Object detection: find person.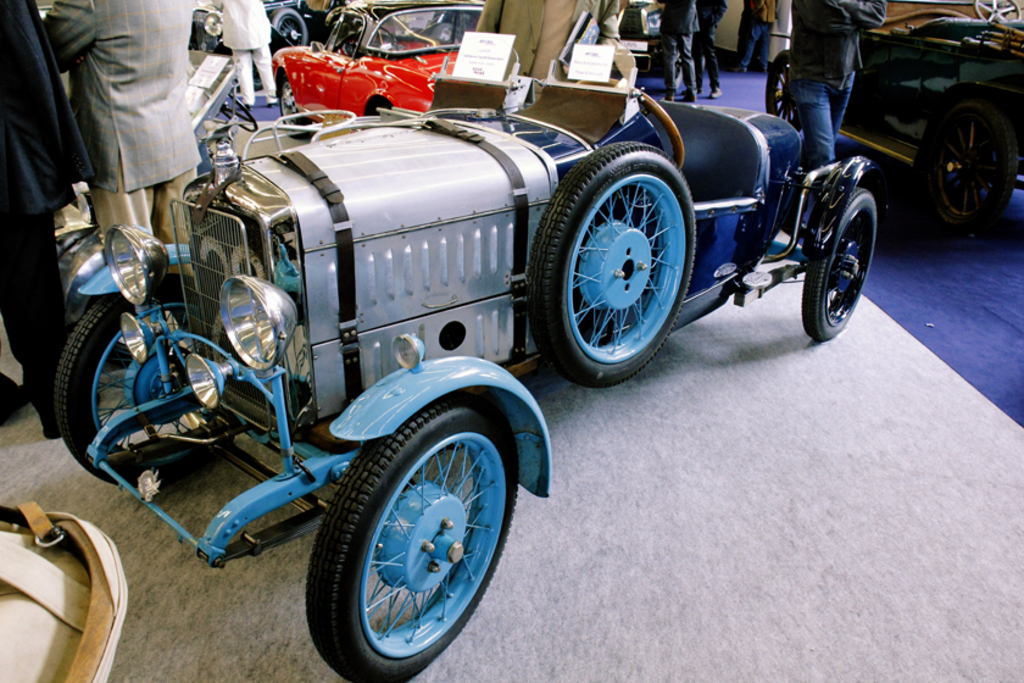
crop(688, 0, 729, 127).
